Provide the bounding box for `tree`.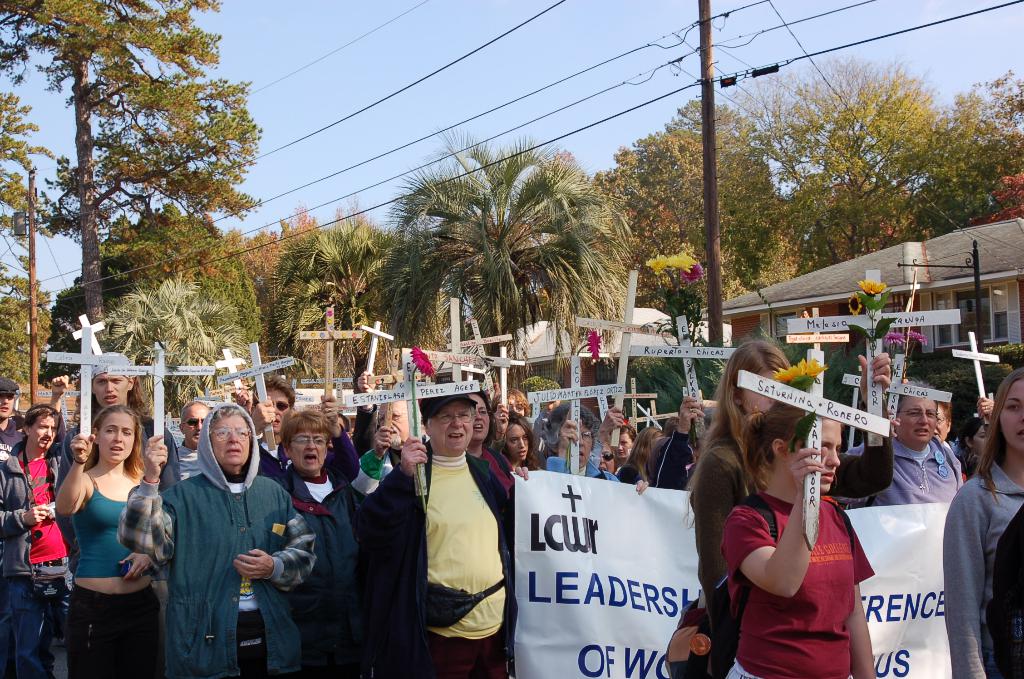
[0,0,260,358].
